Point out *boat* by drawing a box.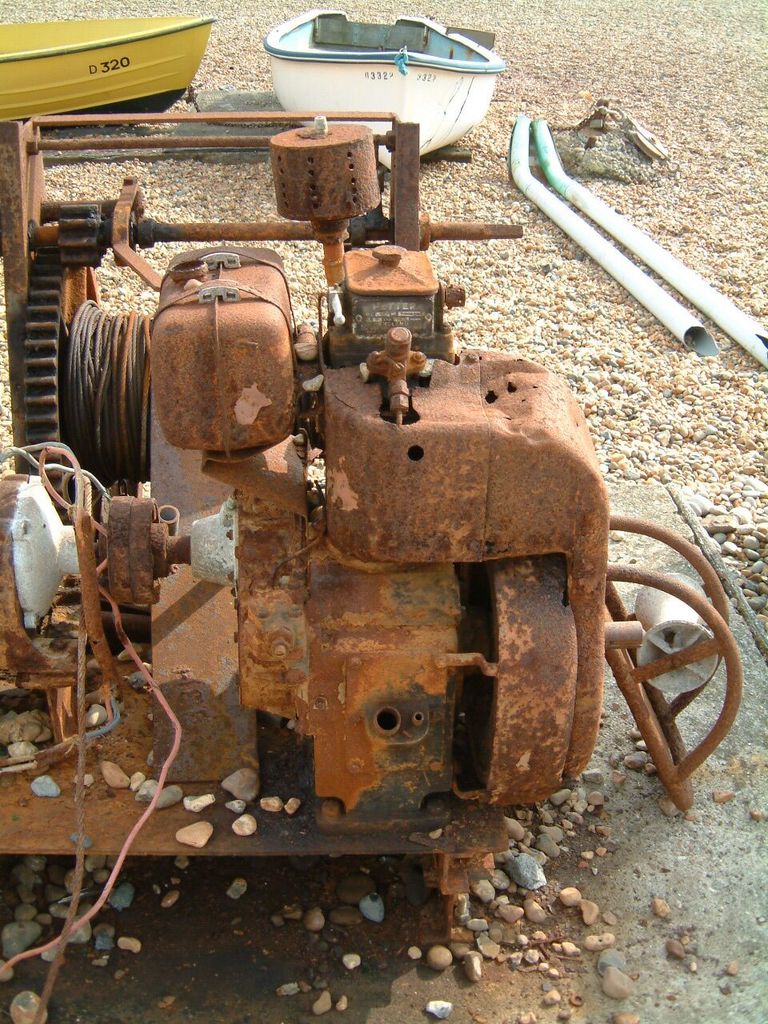
detection(232, 6, 514, 121).
